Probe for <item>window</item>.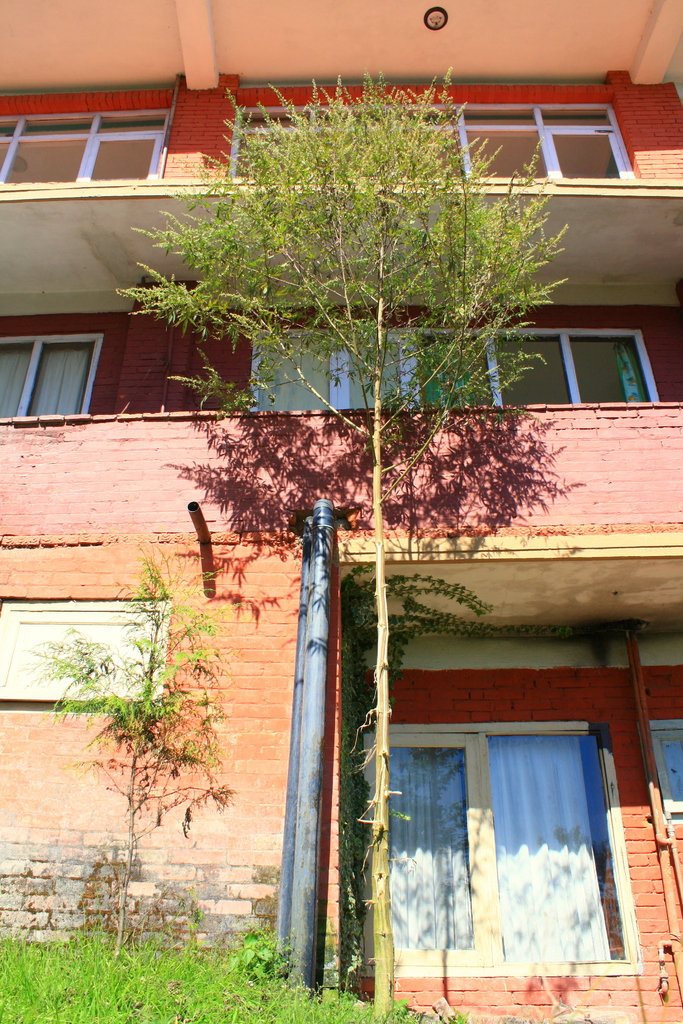
Probe result: {"x1": 0, "y1": 330, "x2": 103, "y2": 419}.
